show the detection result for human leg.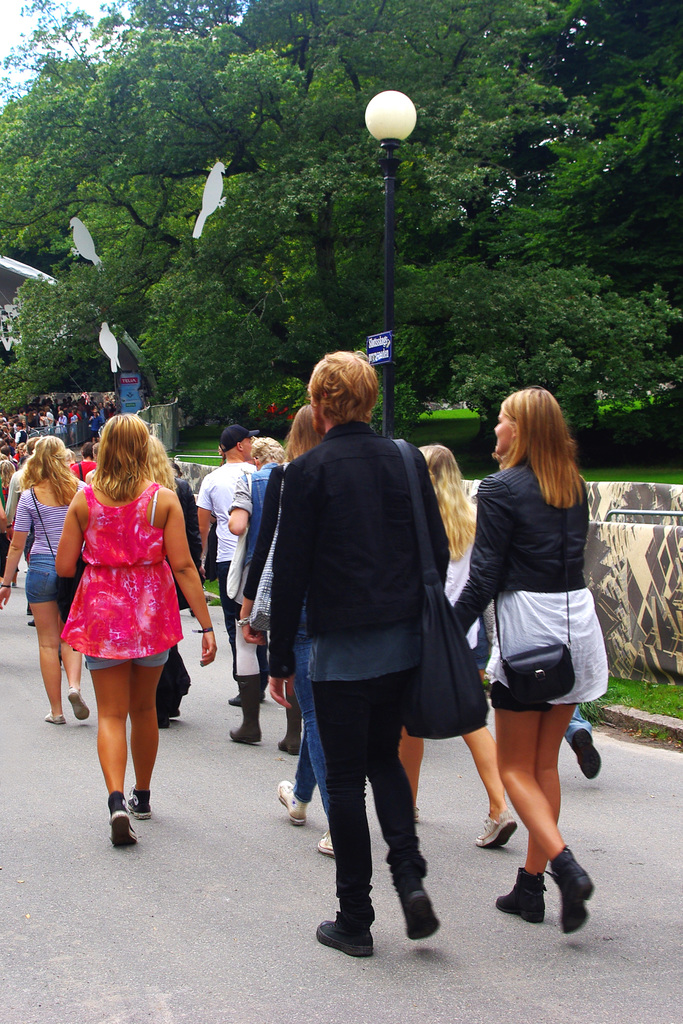
<bbox>564, 715, 606, 780</bbox>.
